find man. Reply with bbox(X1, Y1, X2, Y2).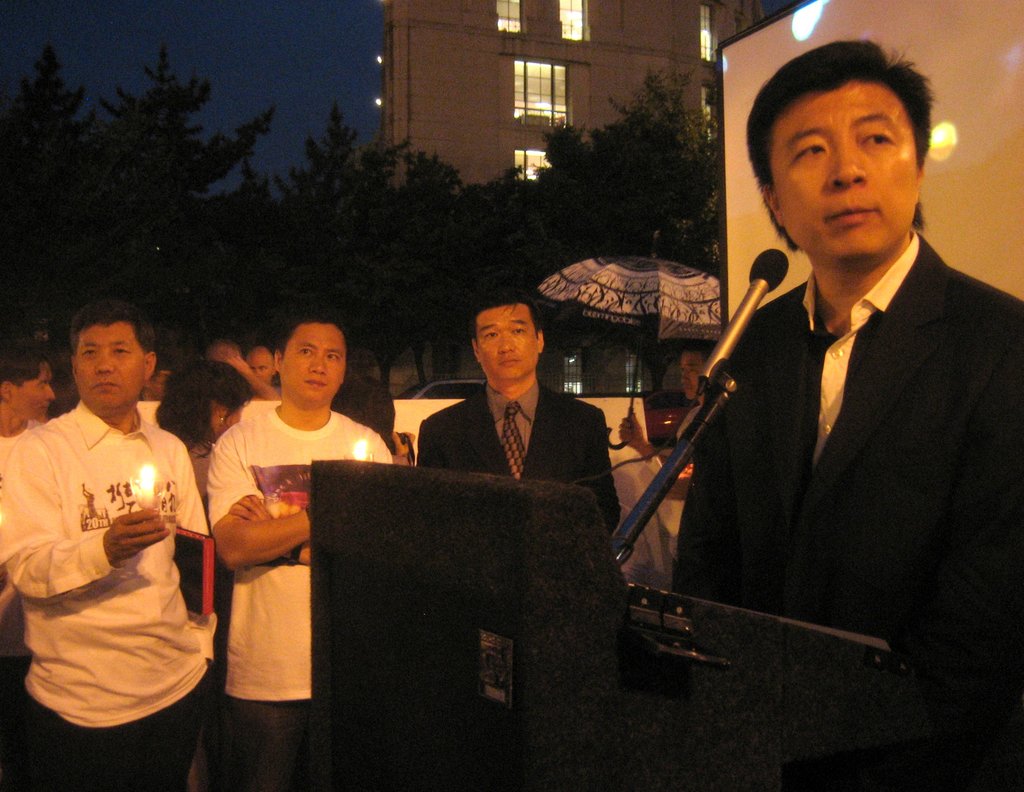
bbox(243, 344, 278, 384).
